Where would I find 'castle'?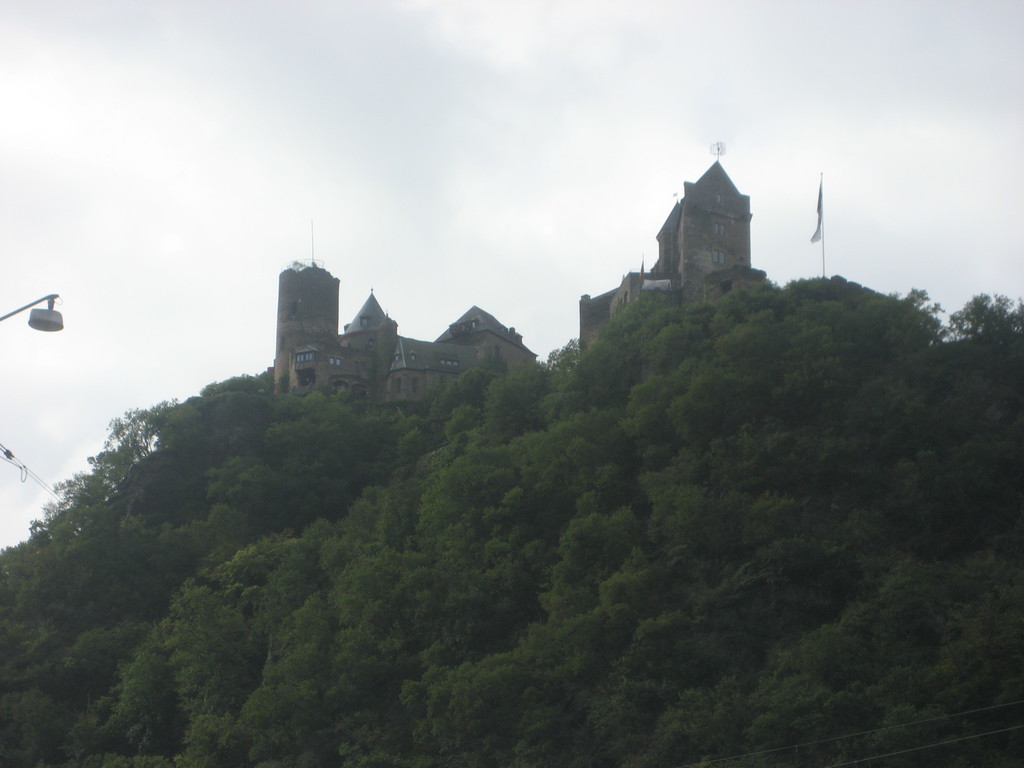
At Rect(268, 238, 527, 445).
